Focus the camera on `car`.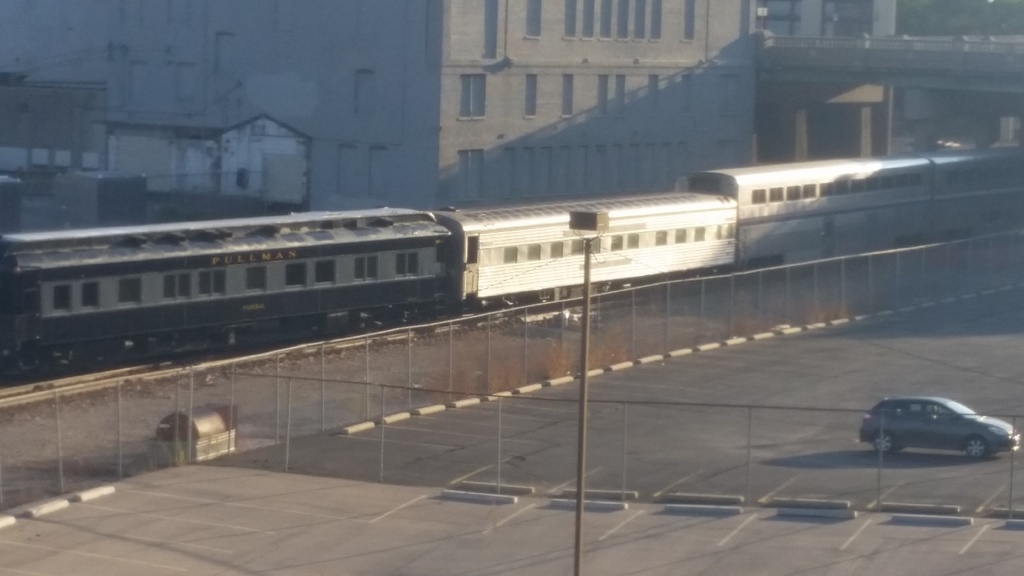
Focus region: Rect(859, 391, 1010, 463).
